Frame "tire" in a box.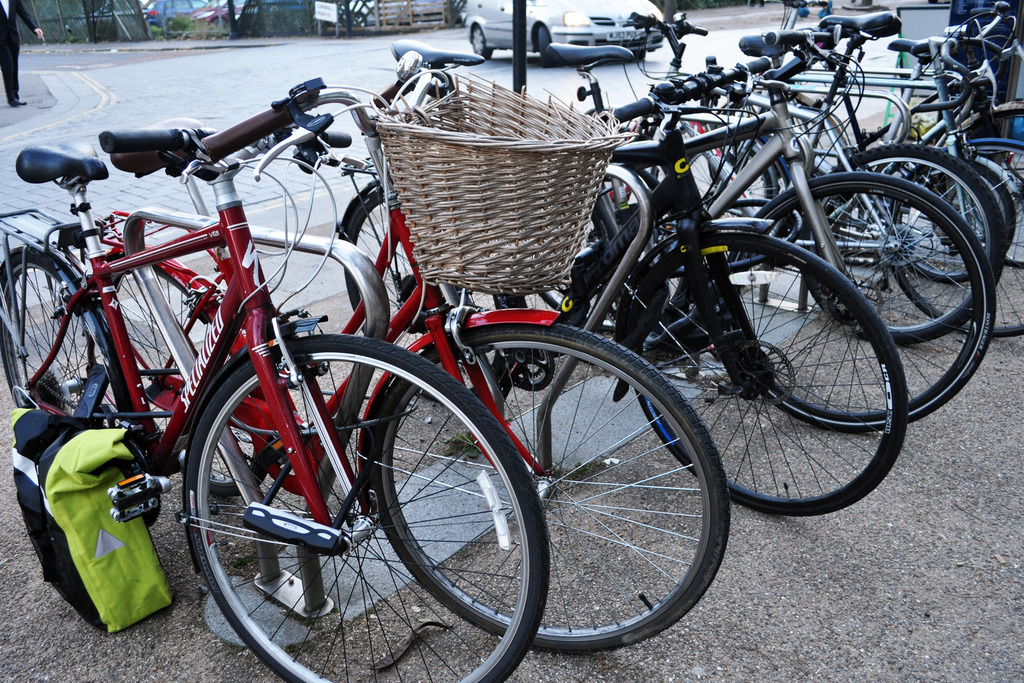
box(541, 26, 555, 68).
